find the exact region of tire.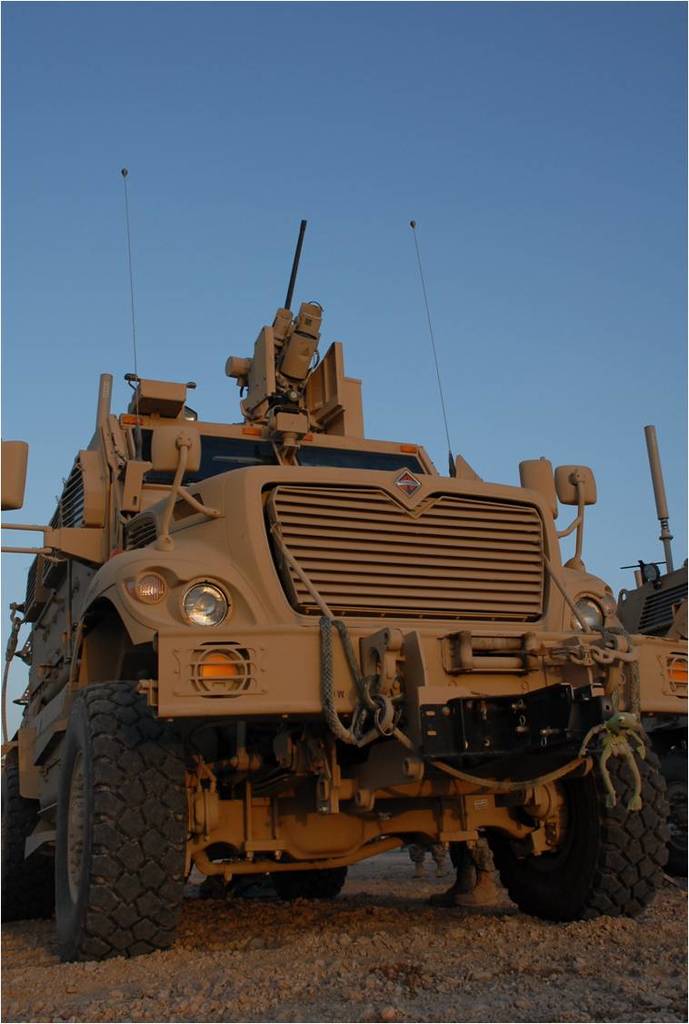
Exact region: 0, 751, 35, 915.
